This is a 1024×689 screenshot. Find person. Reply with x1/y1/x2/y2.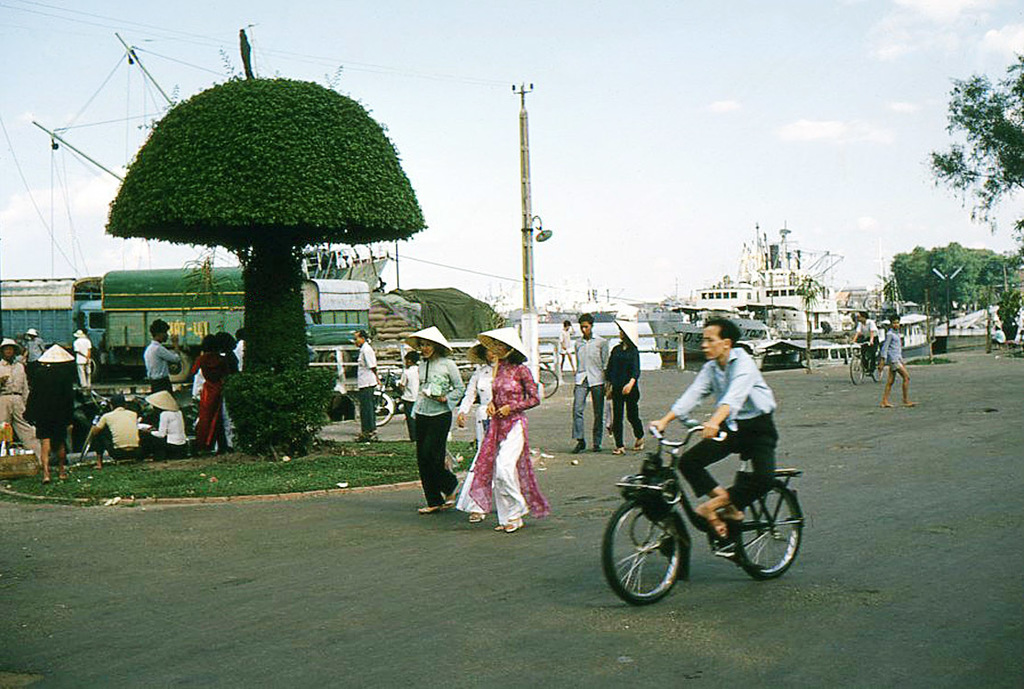
570/314/610/457.
